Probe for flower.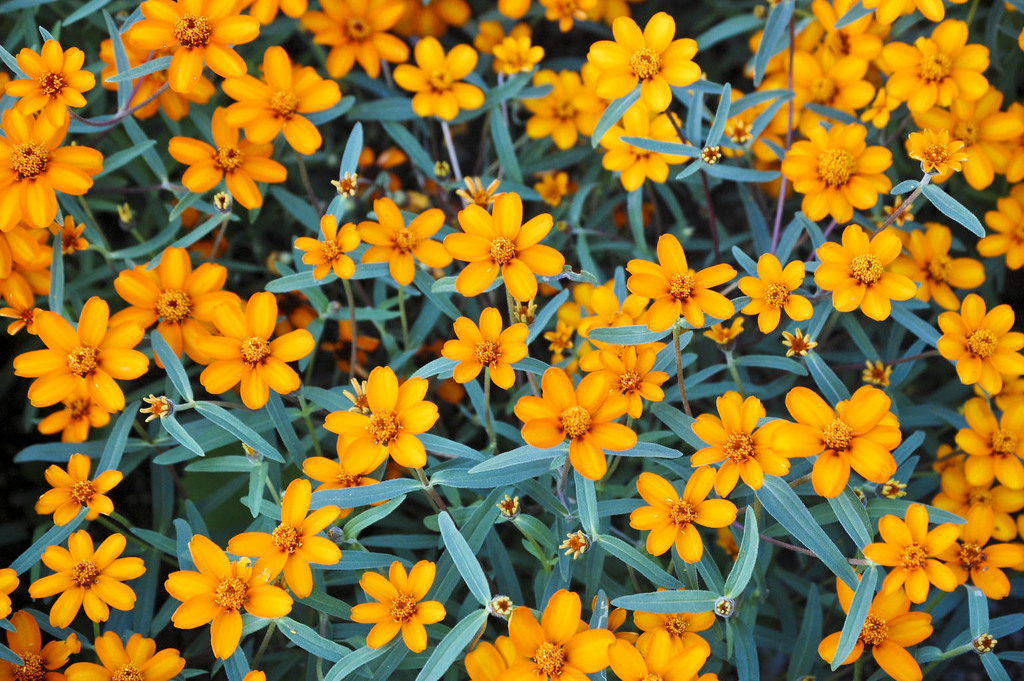
Probe result: BBox(31, 527, 145, 634).
